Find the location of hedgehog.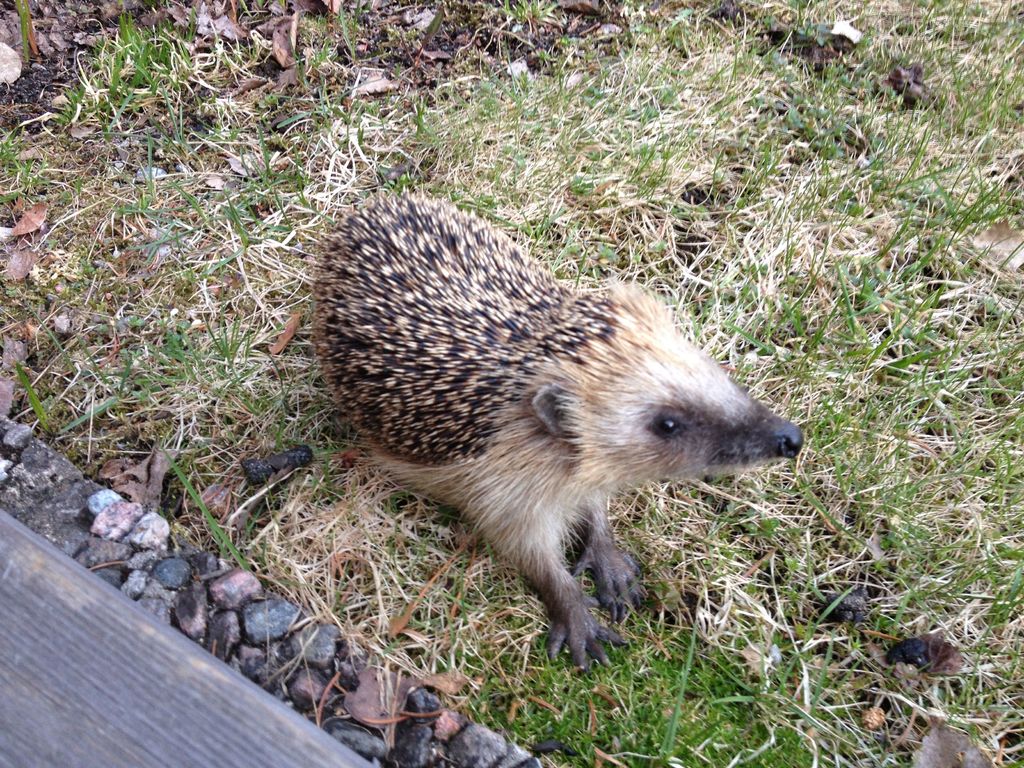
Location: <region>309, 186, 805, 676</region>.
